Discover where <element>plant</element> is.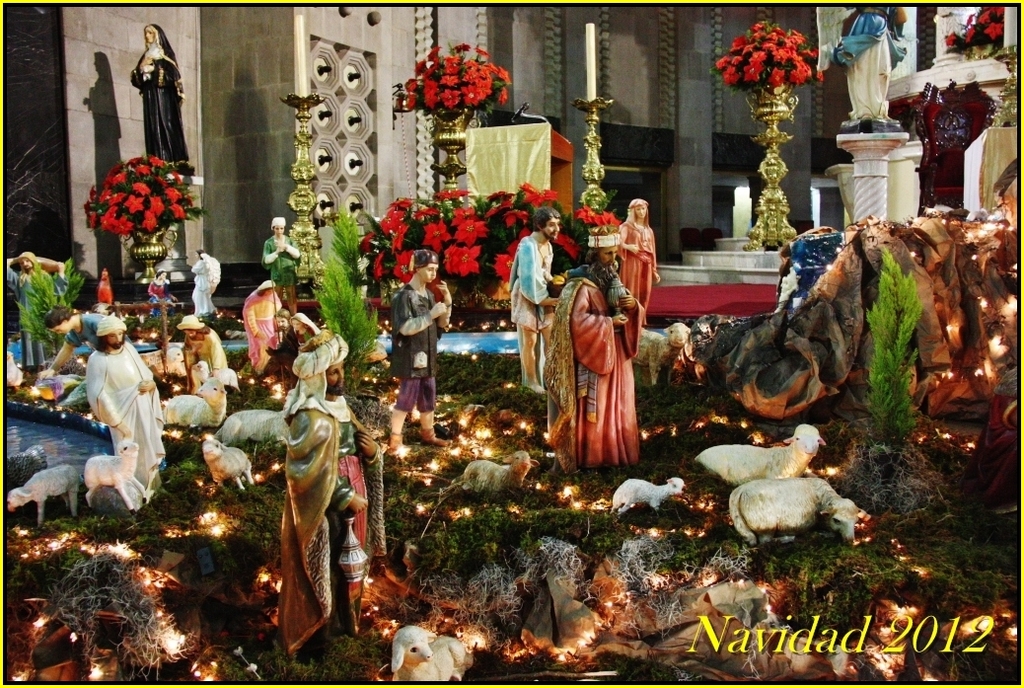
Discovered at Rect(869, 246, 925, 452).
